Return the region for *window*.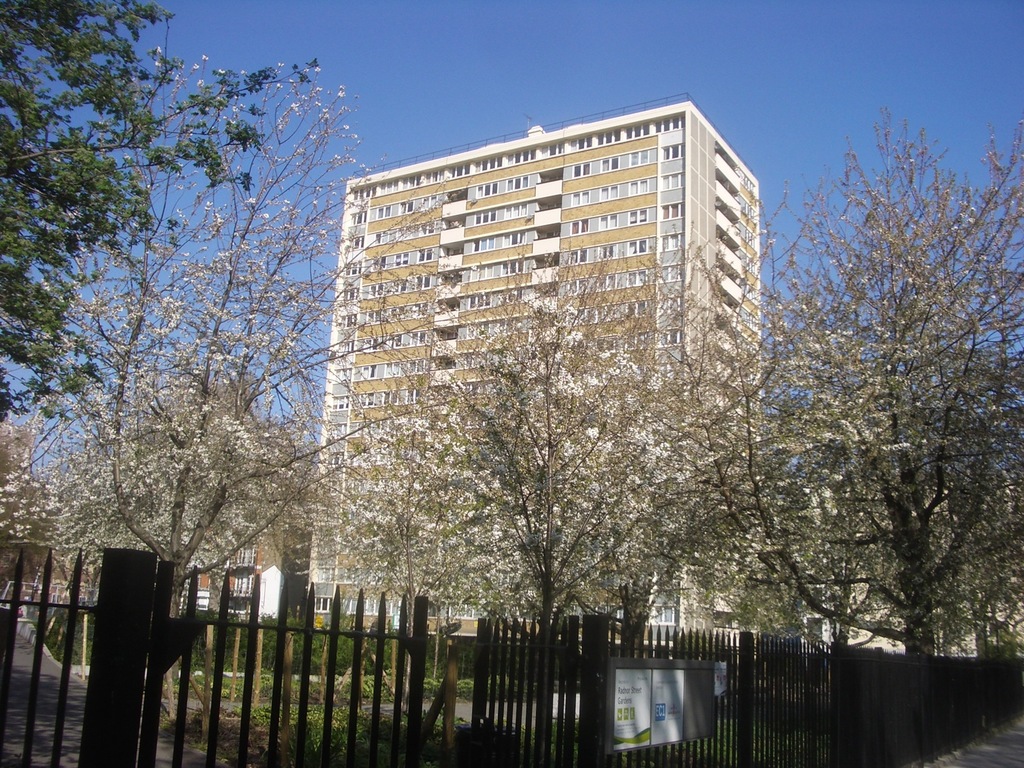
<box>600,213,618,230</box>.
